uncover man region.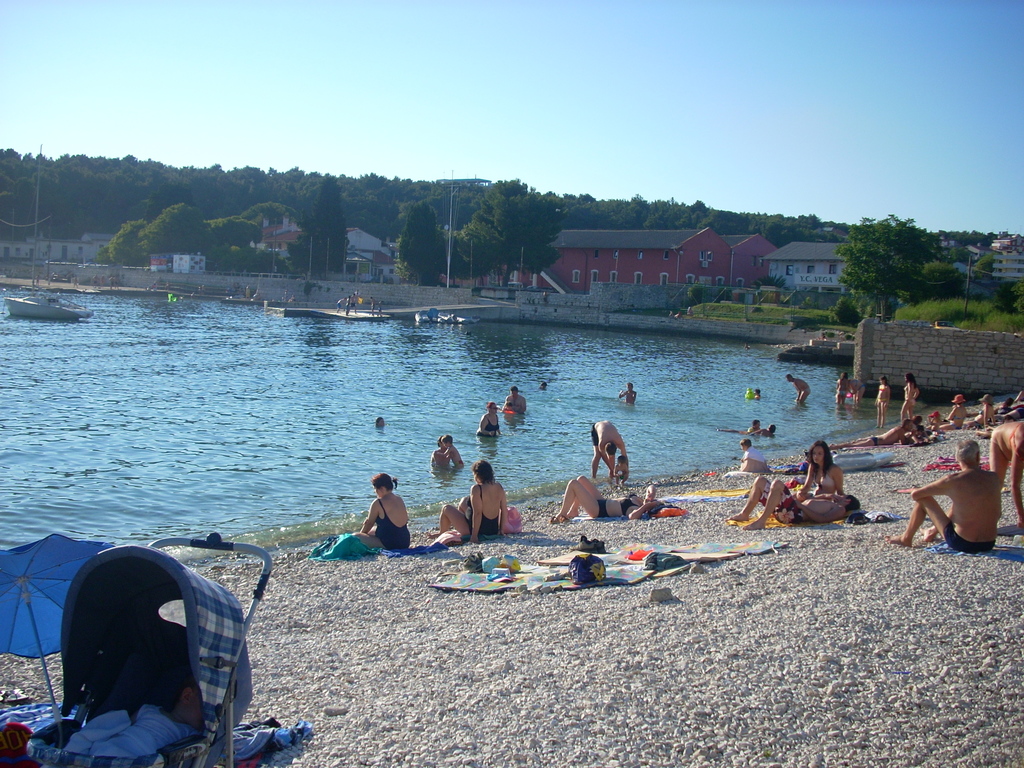
Uncovered: box(988, 424, 1023, 522).
